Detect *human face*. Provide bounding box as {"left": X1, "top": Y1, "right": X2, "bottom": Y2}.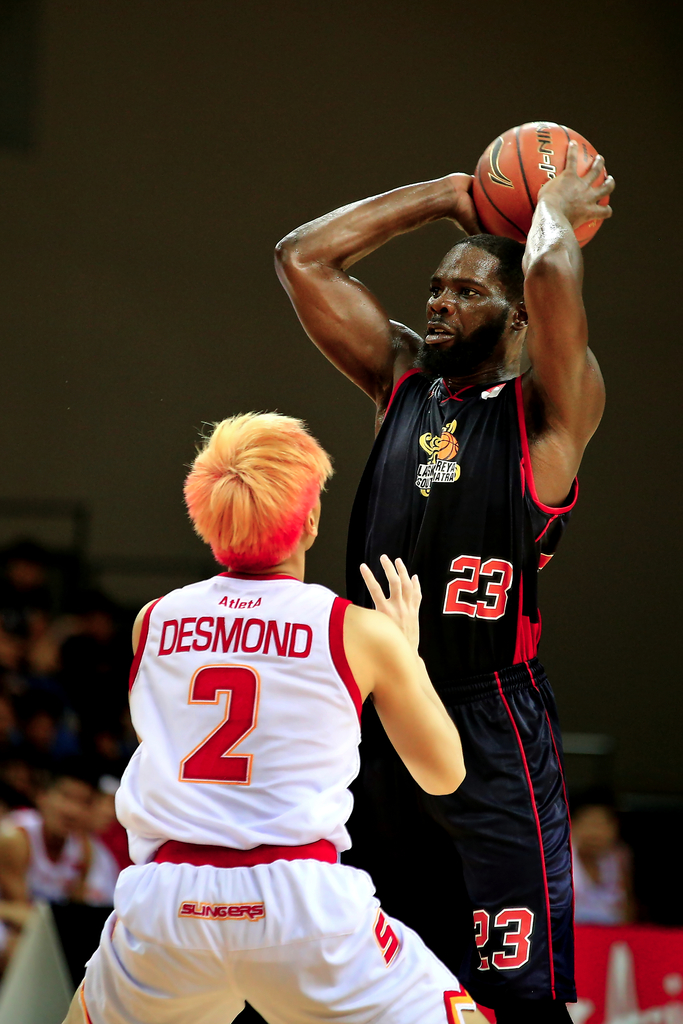
{"left": 429, "top": 239, "right": 513, "bottom": 370}.
